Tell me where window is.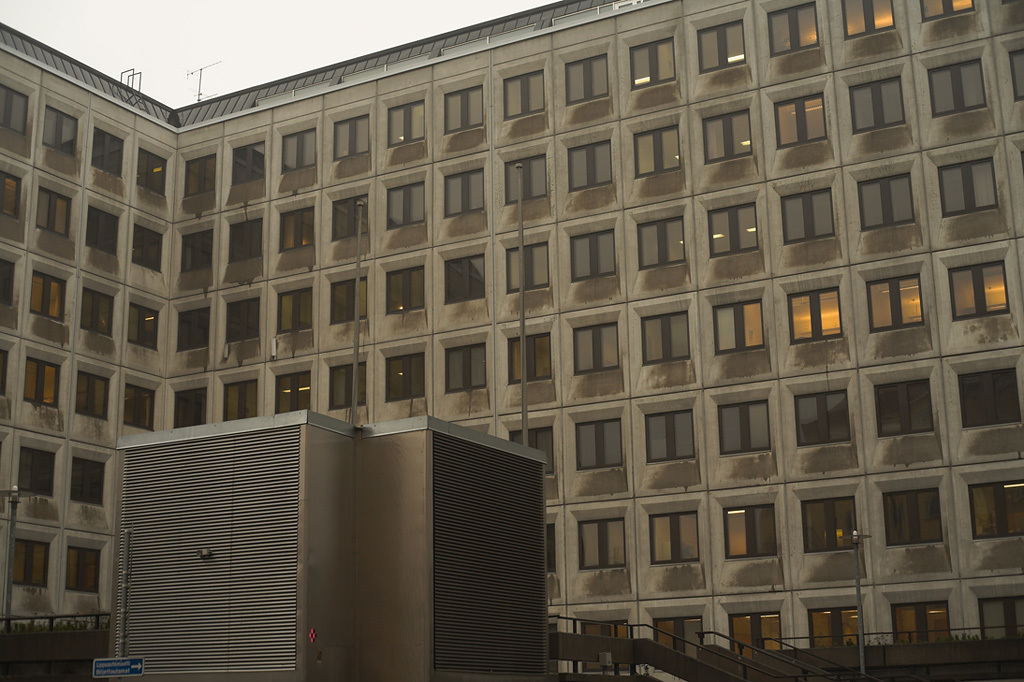
window is at 776 93 827 146.
